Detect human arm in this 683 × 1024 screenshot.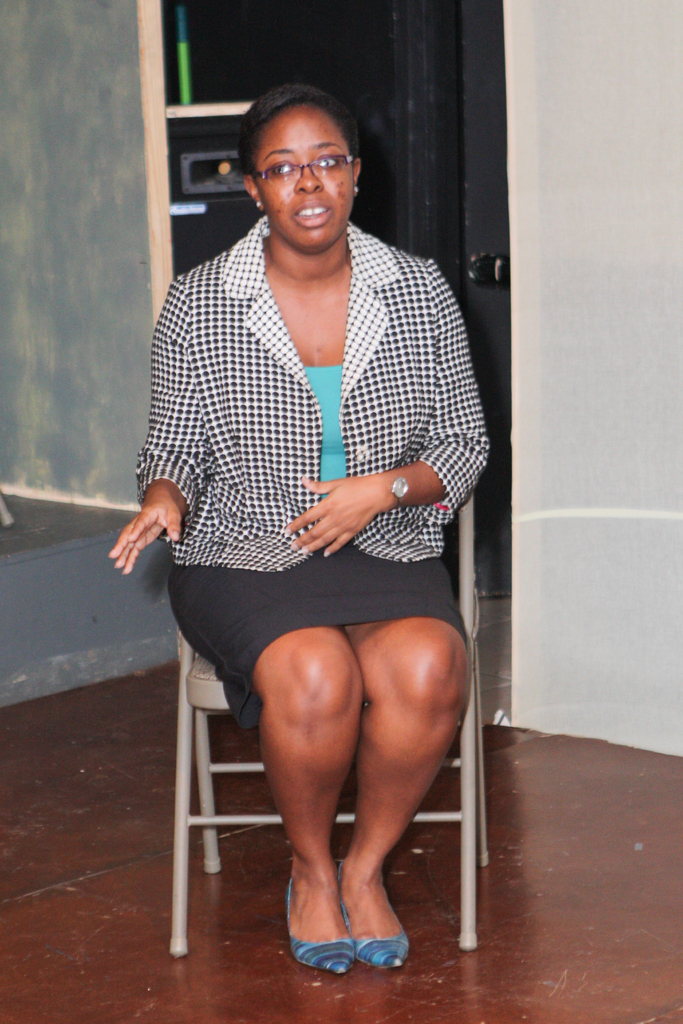
Detection: select_region(276, 250, 495, 563).
